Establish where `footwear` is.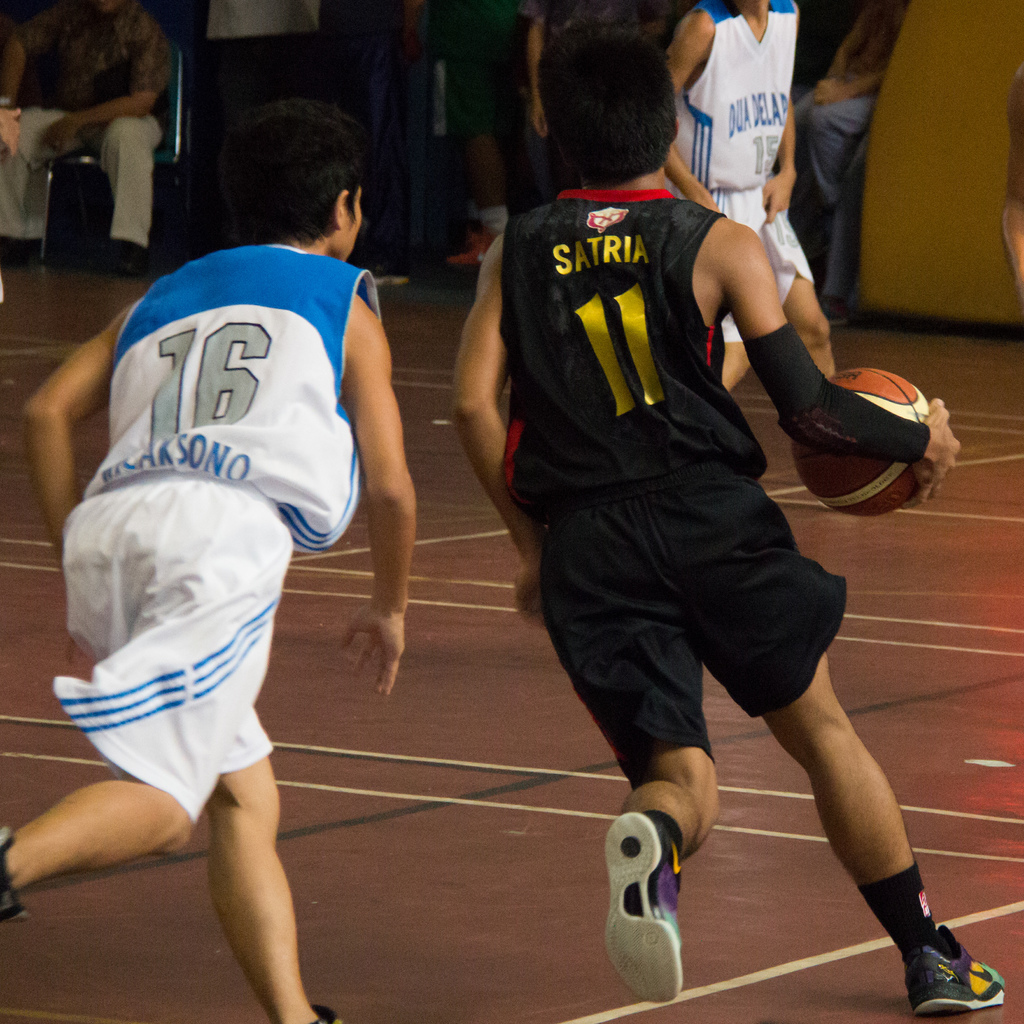
Established at box(612, 822, 673, 1008).
